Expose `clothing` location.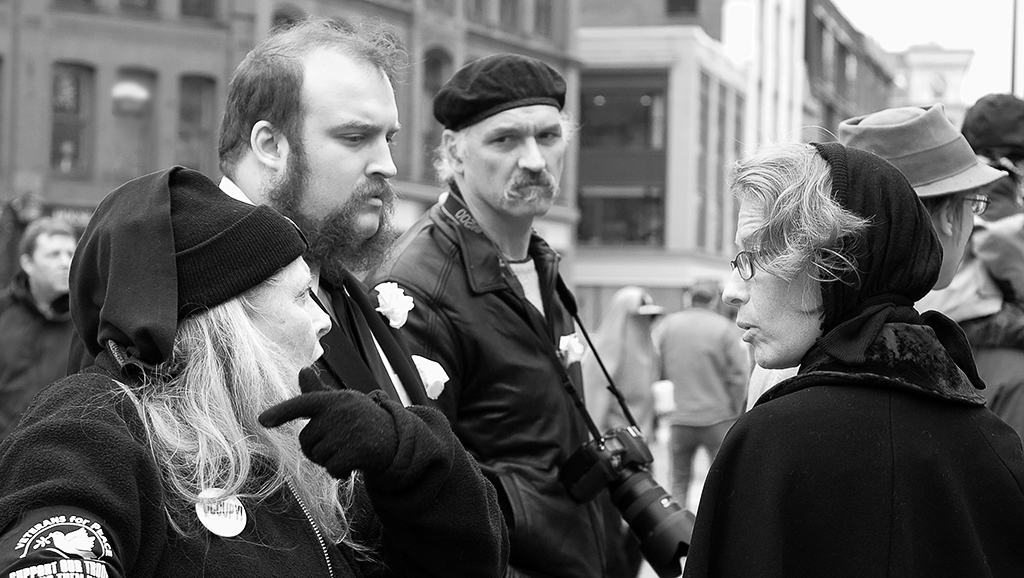
Exposed at crop(663, 316, 760, 486).
